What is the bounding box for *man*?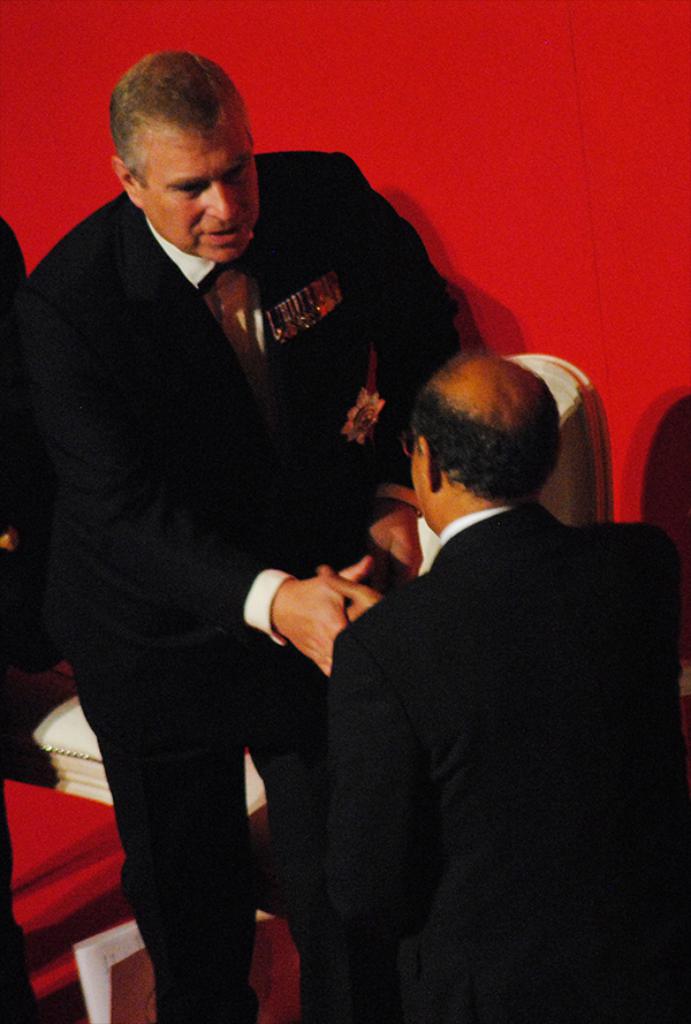
box(281, 232, 652, 996).
